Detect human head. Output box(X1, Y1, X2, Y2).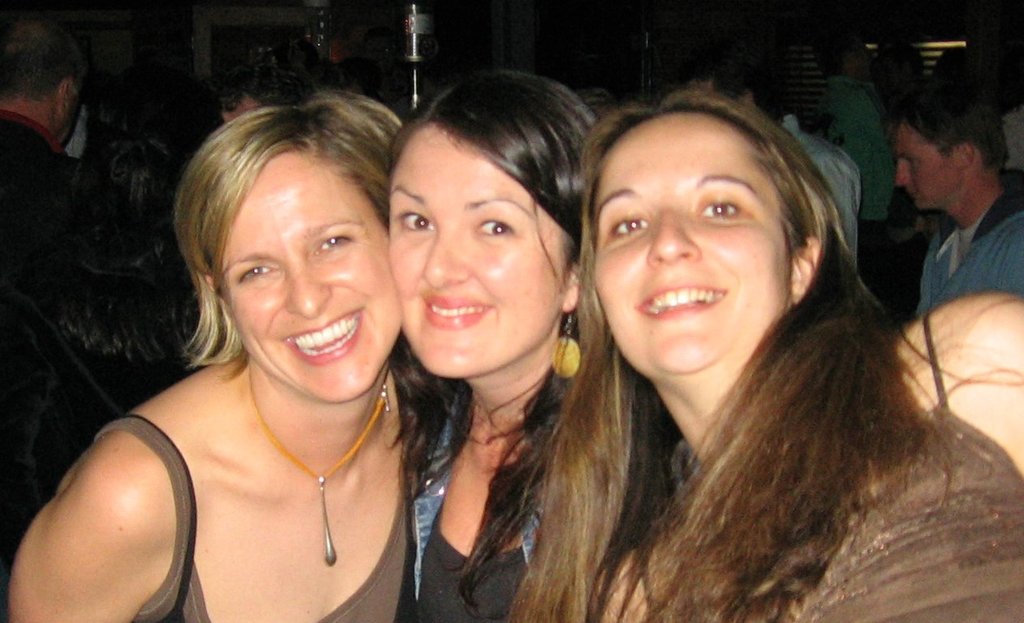
box(206, 79, 308, 137).
